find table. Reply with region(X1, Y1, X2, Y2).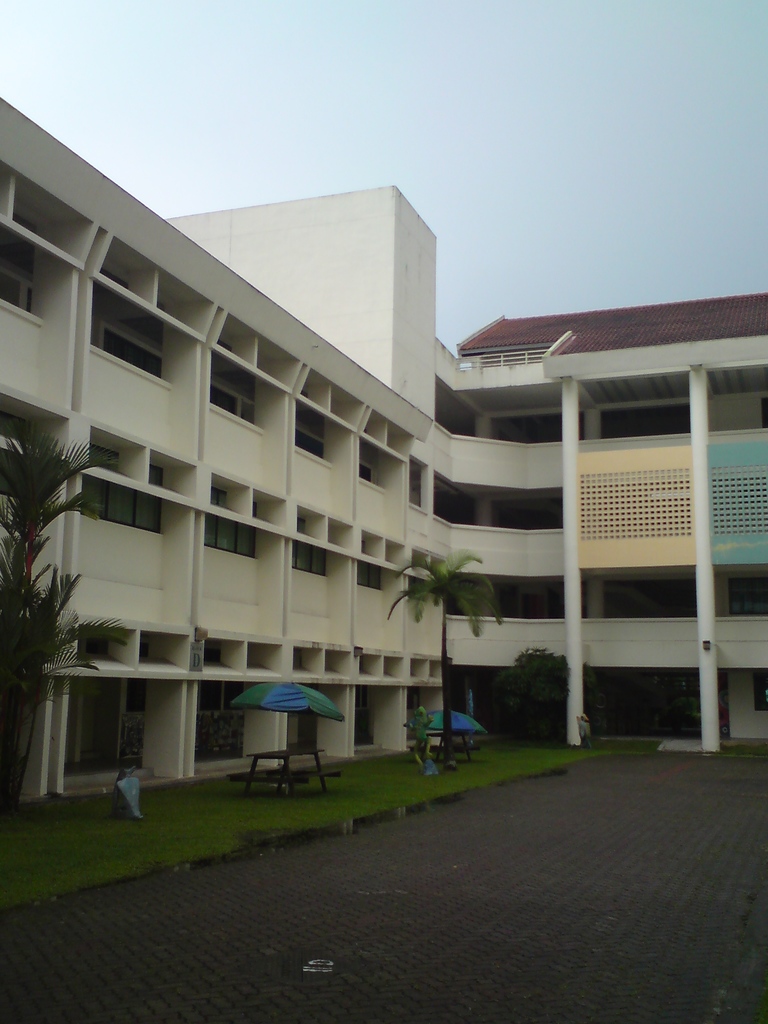
region(408, 729, 468, 765).
